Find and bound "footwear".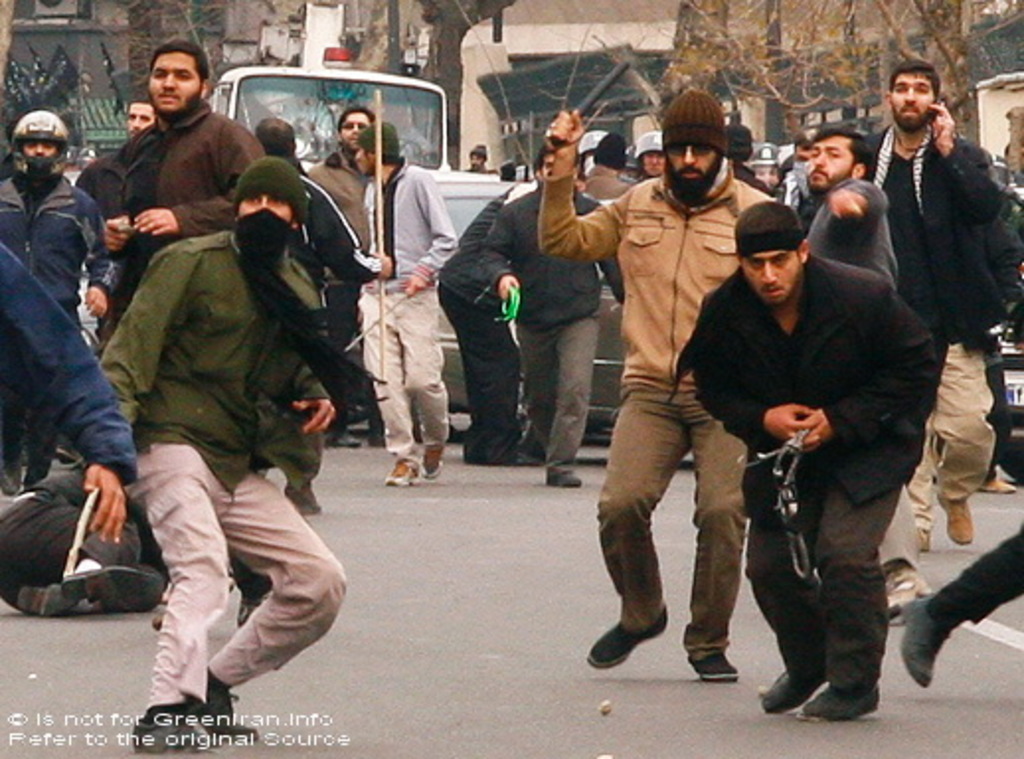
Bound: (886, 567, 929, 625).
